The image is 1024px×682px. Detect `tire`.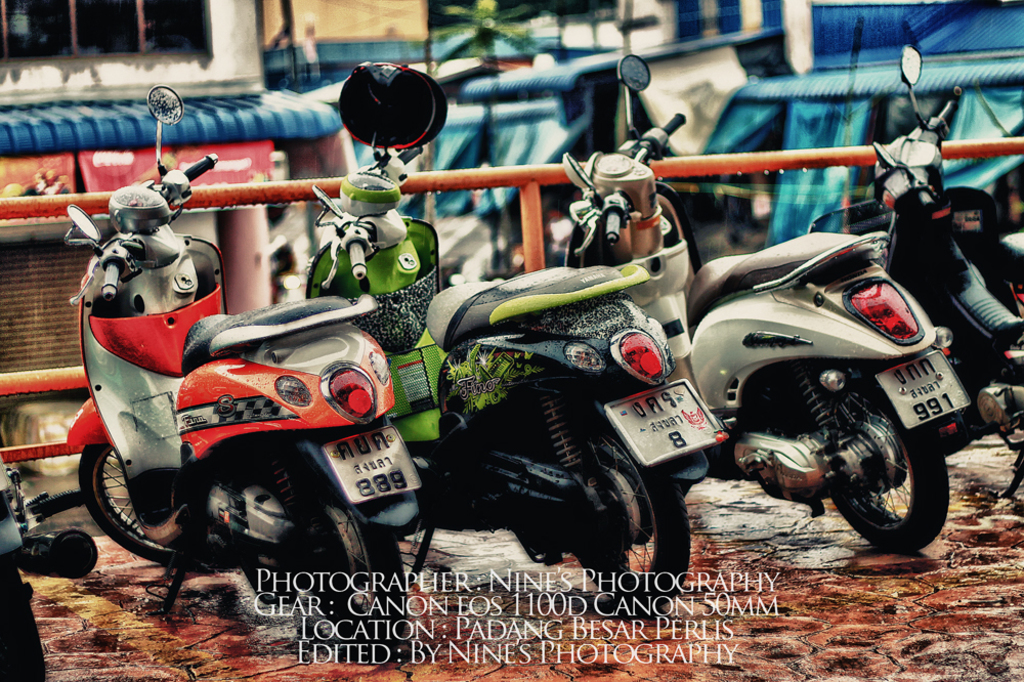
Detection: 302,484,391,647.
